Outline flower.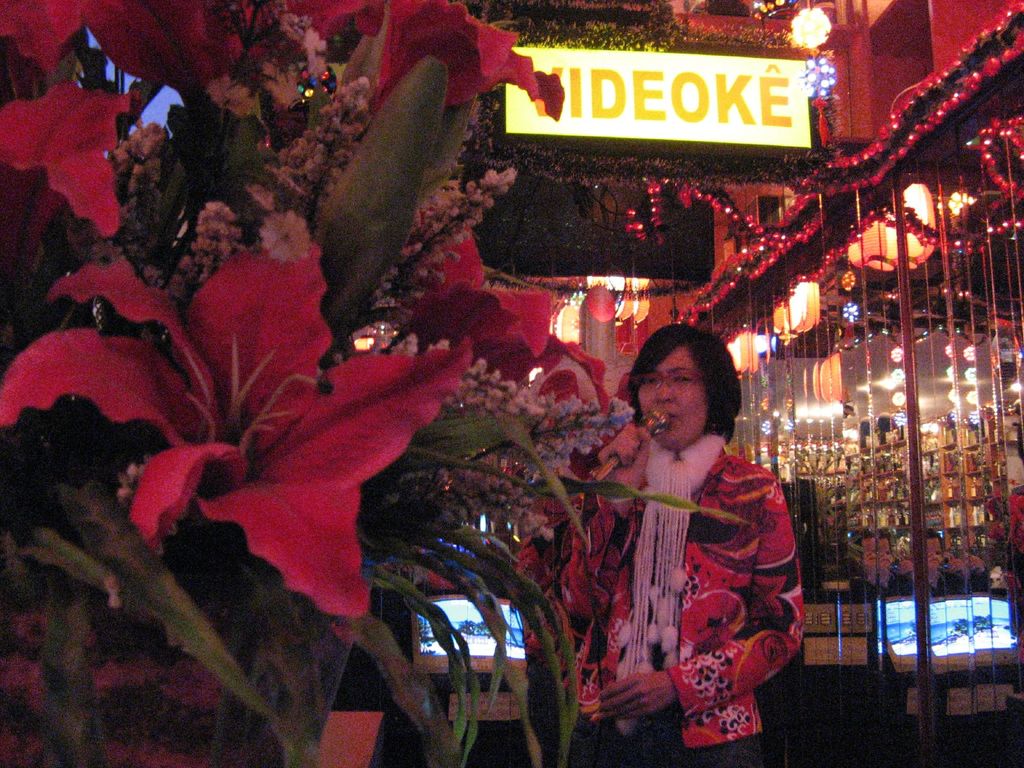
Outline: box=[396, 221, 608, 413].
